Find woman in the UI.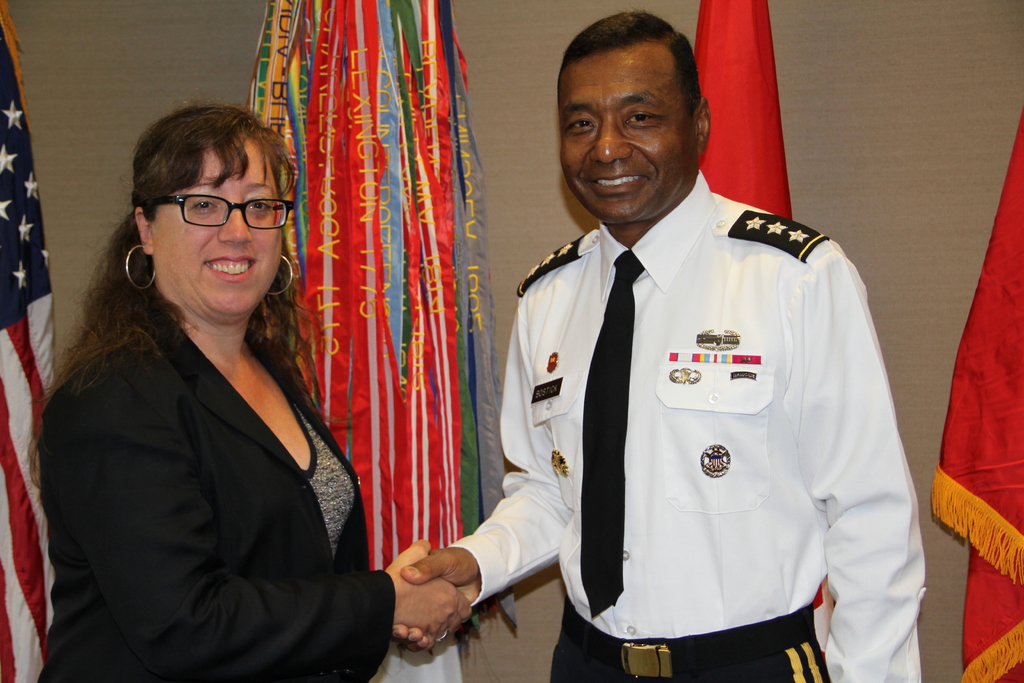
UI element at {"x1": 51, "y1": 79, "x2": 356, "y2": 682}.
